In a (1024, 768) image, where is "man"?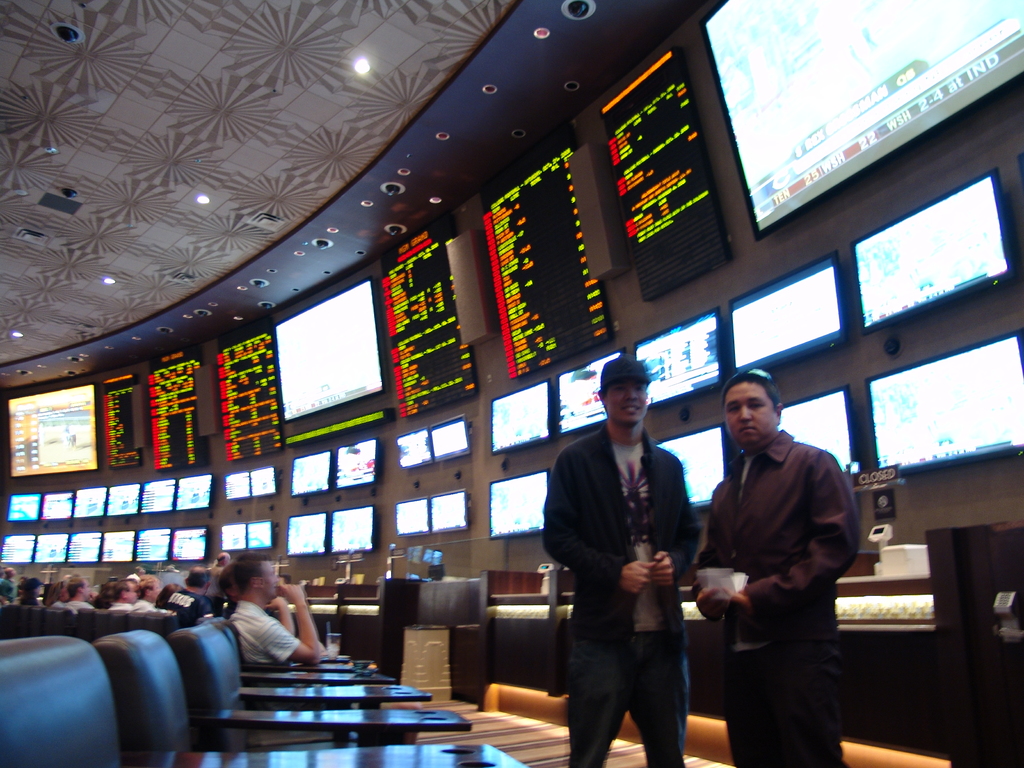
crop(700, 333, 864, 767).
